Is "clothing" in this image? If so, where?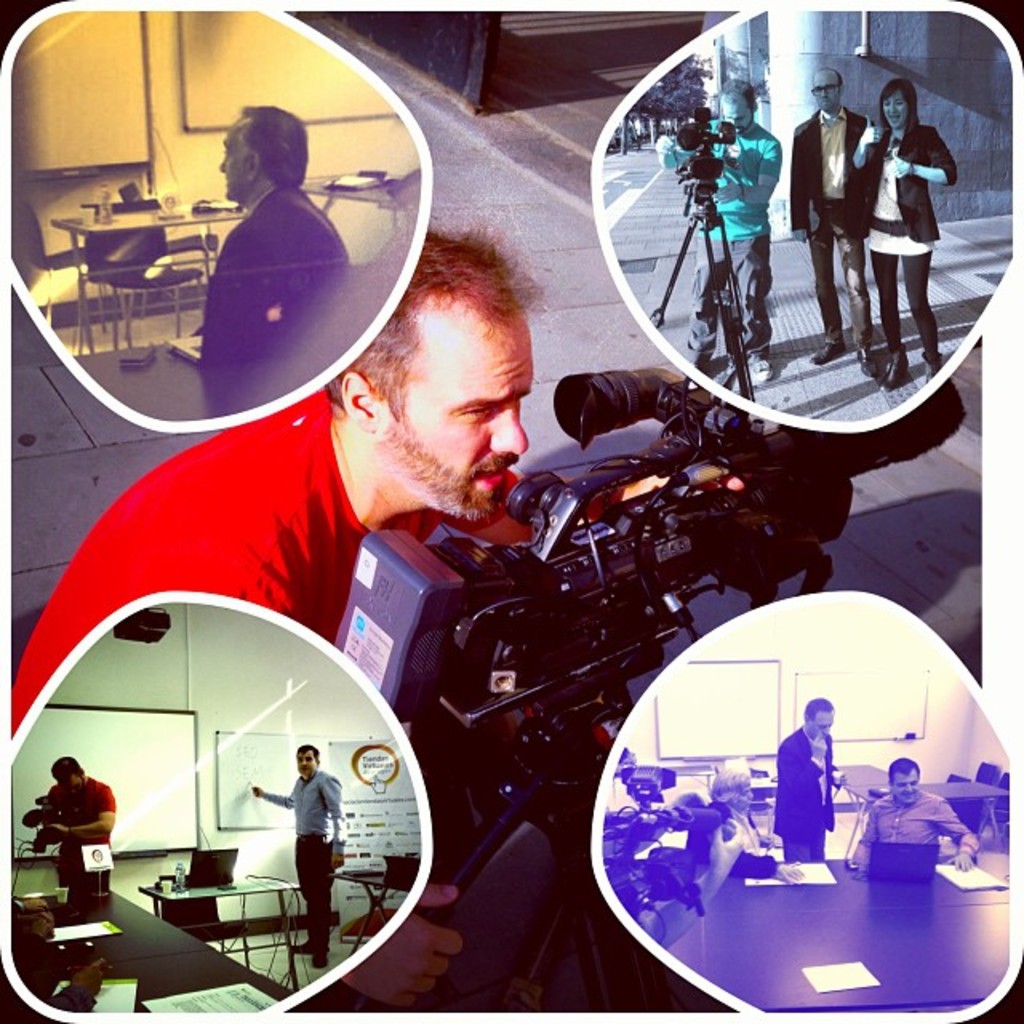
Yes, at crop(262, 770, 349, 957).
